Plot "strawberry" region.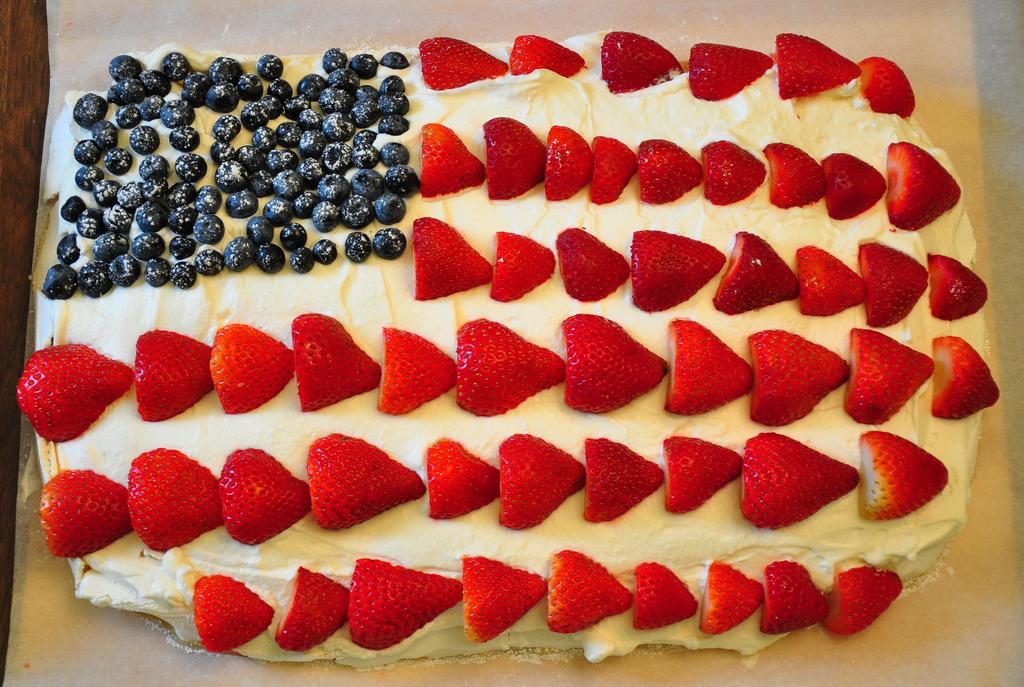
Plotted at (309,430,425,530).
